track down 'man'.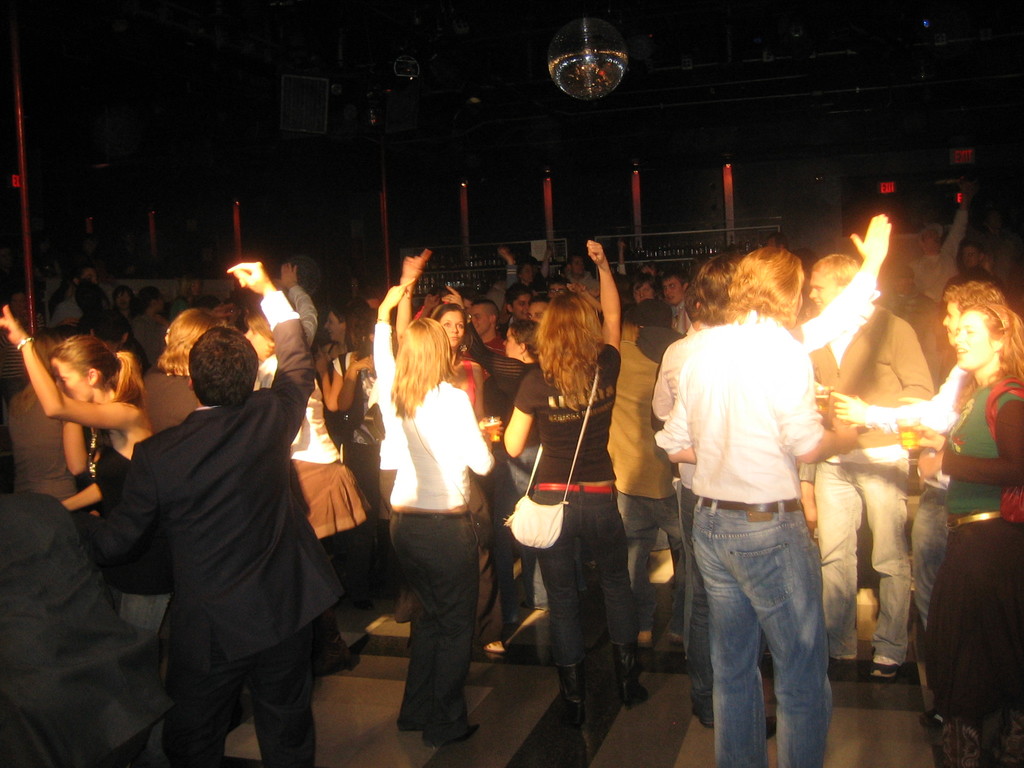
Tracked to l=465, t=299, r=508, b=357.
